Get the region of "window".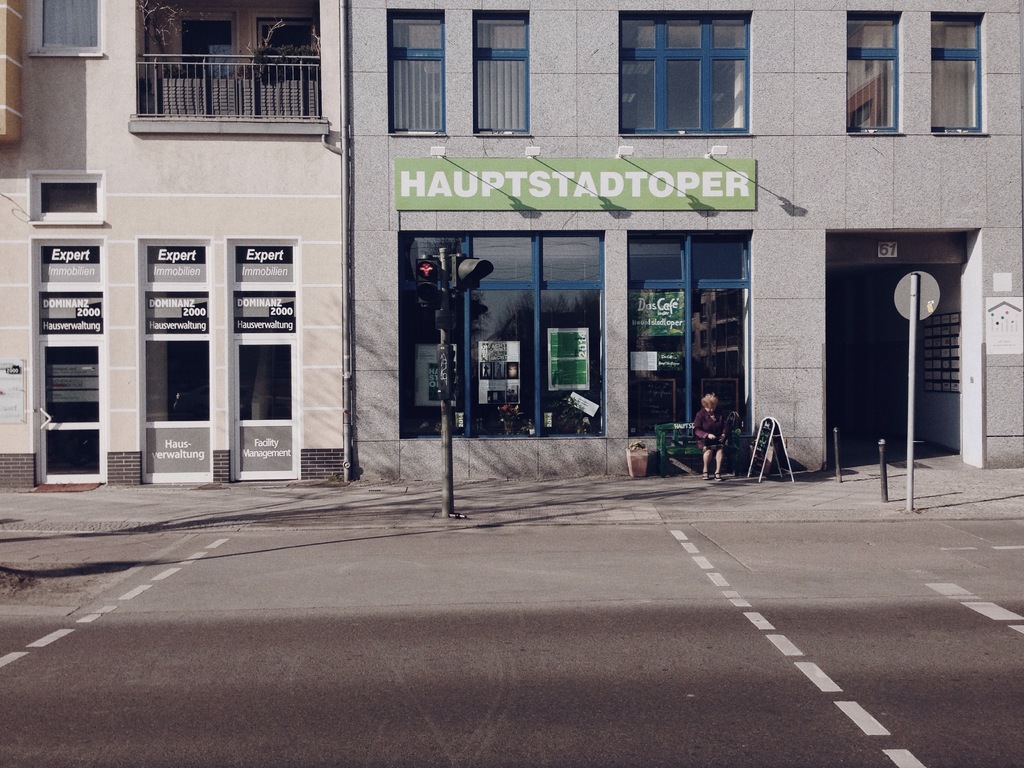
{"left": 848, "top": 10, "right": 905, "bottom": 135}.
